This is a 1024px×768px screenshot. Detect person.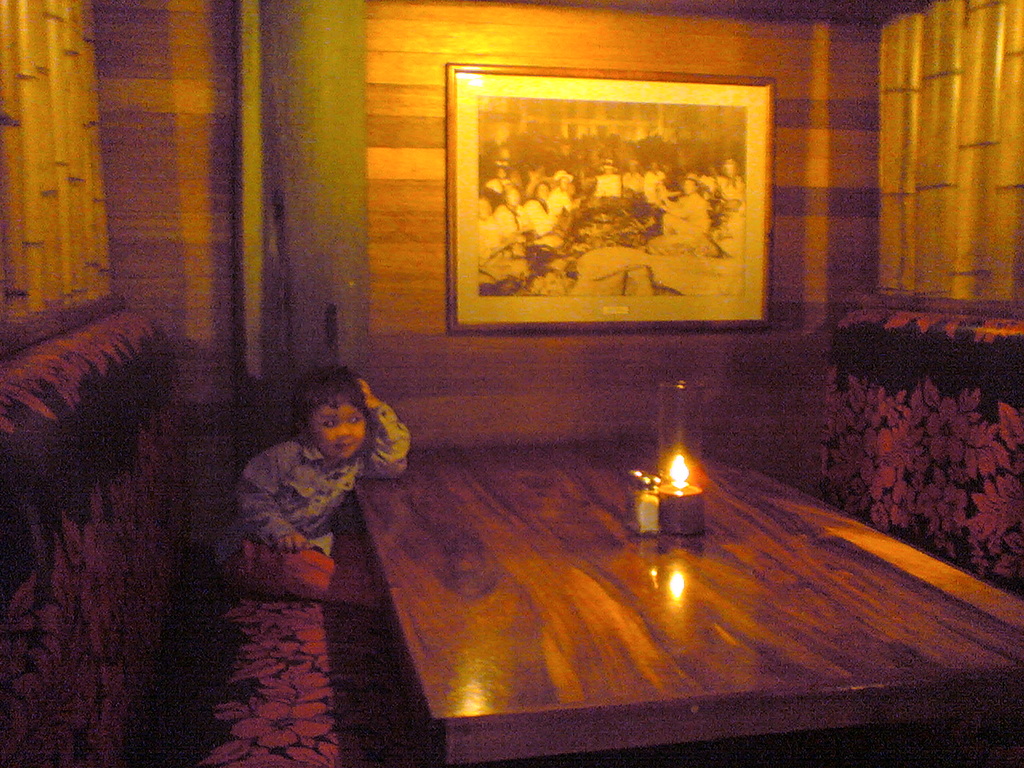
217,361,390,618.
